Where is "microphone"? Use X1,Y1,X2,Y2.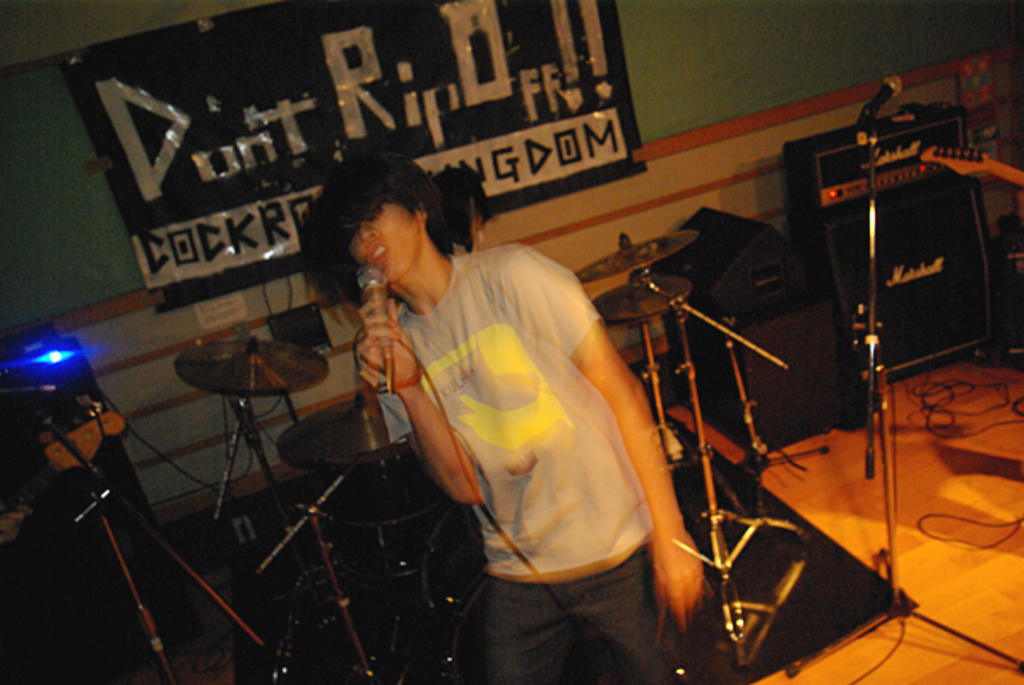
348,264,390,389.
